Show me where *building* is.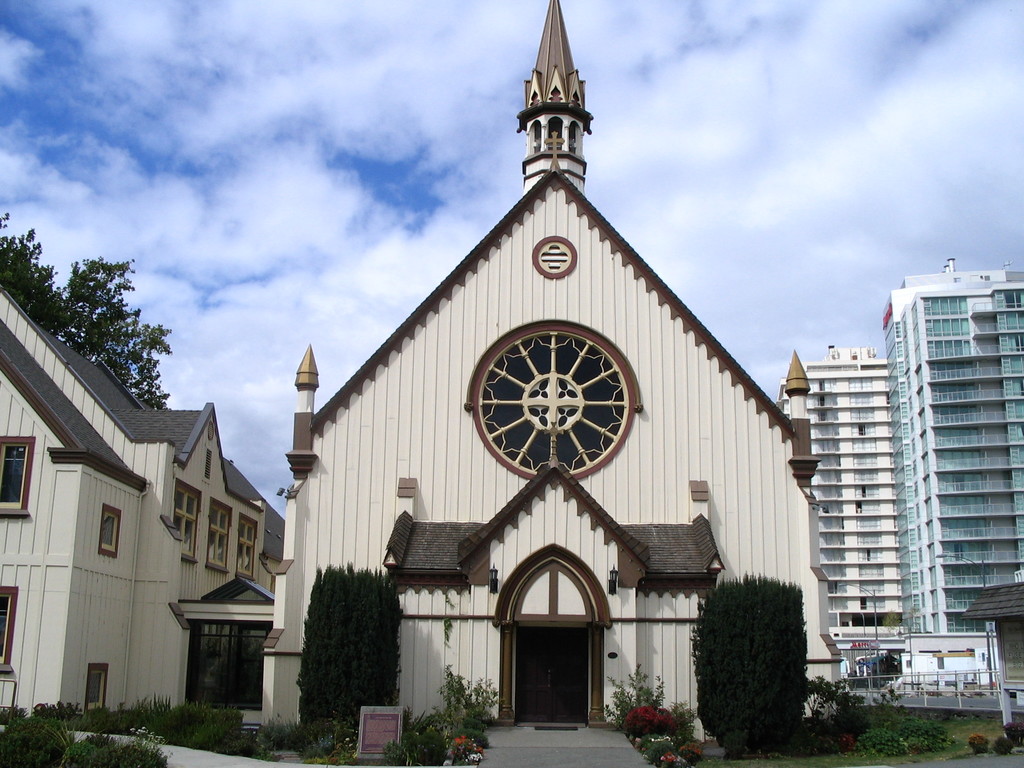
*building* is at {"x1": 773, "y1": 348, "x2": 903, "y2": 675}.
